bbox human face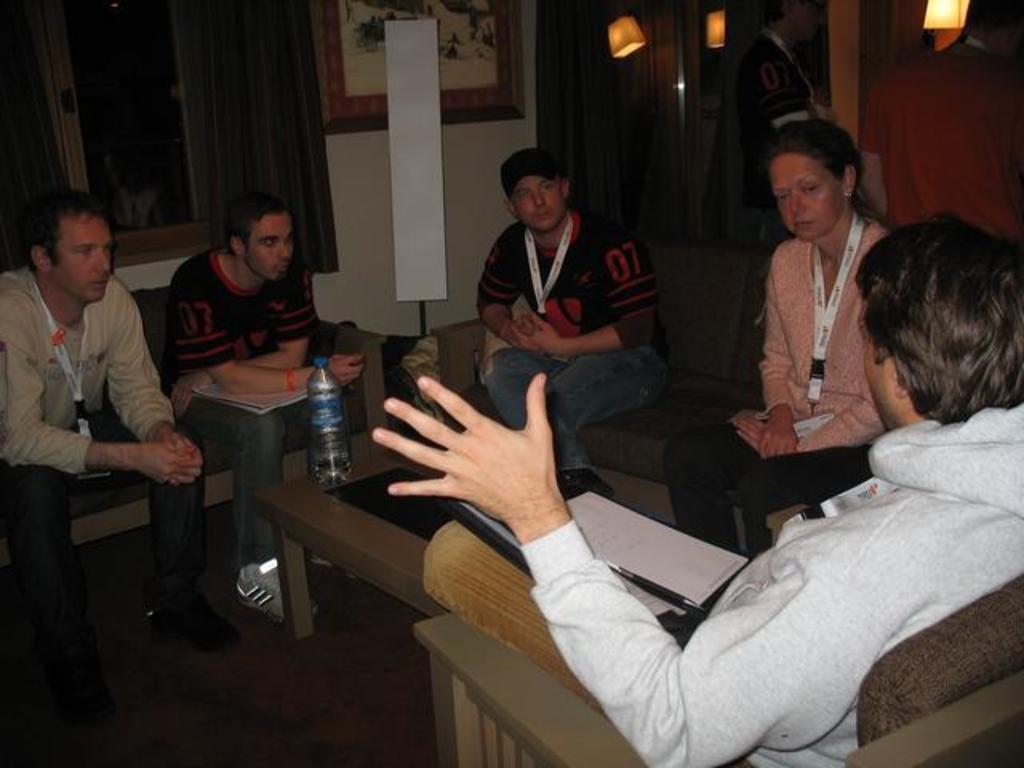
box(506, 170, 565, 234)
